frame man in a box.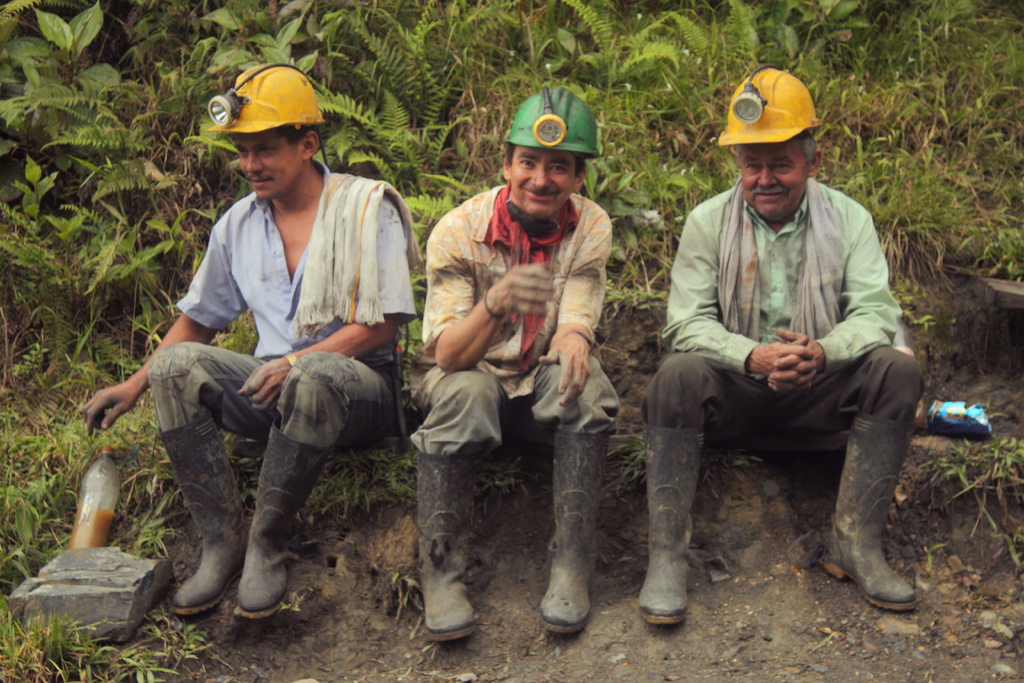
crop(615, 40, 935, 670).
